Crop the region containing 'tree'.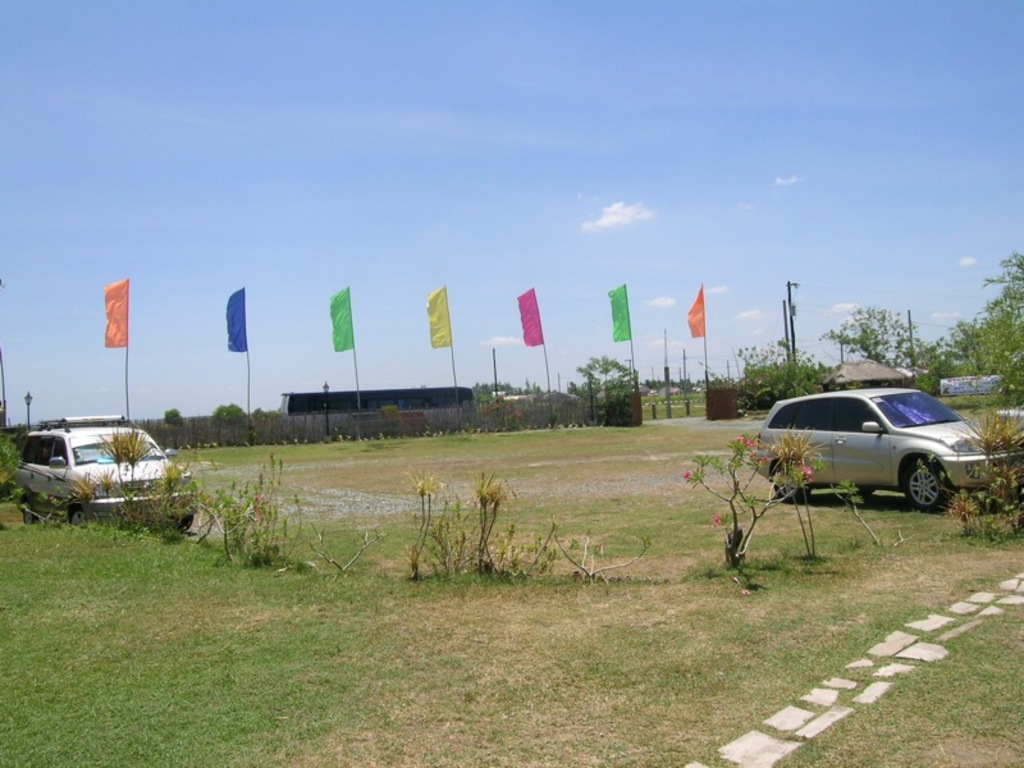
Crop region: Rect(206, 402, 248, 443).
